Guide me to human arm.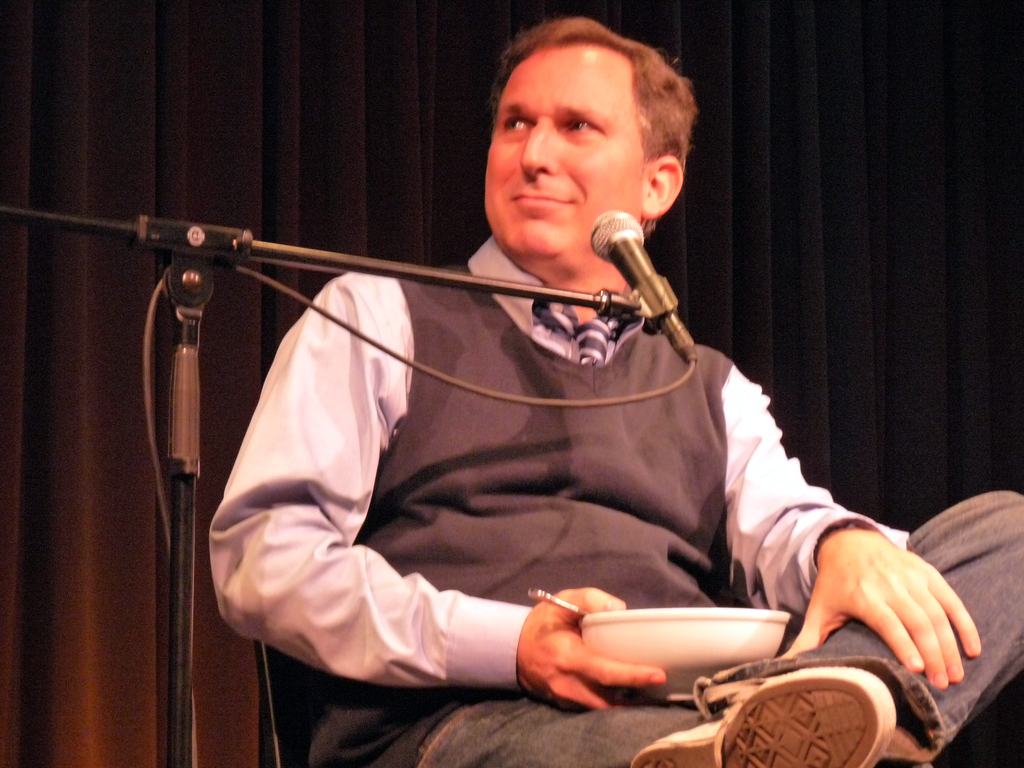
Guidance: 727, 356, 984, 694.
